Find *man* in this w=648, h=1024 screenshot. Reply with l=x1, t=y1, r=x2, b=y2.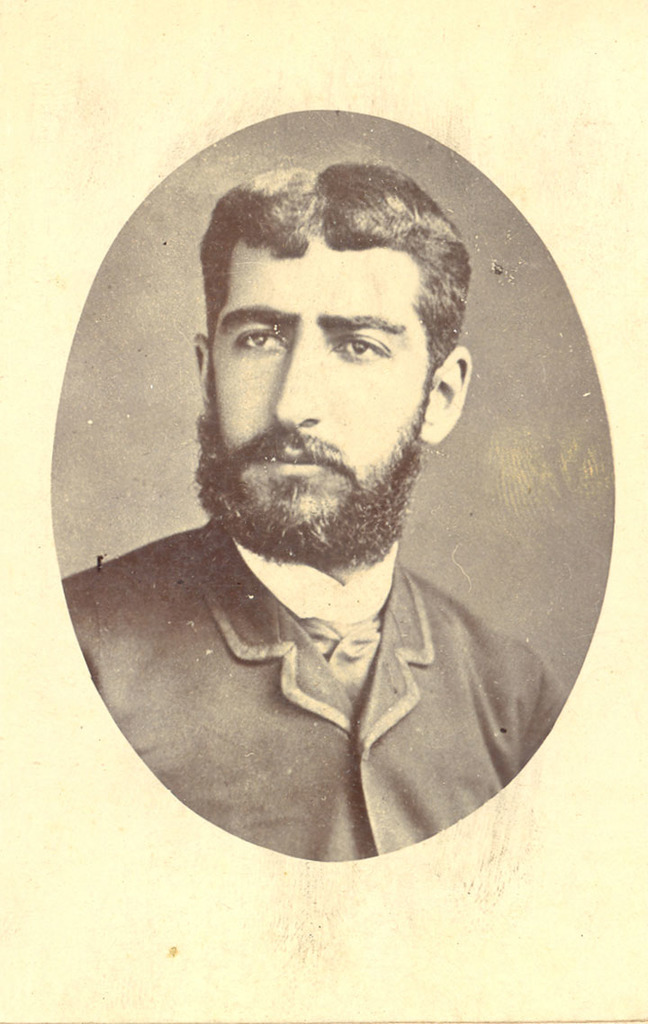
l=56, t=165, r=564, b=861.
